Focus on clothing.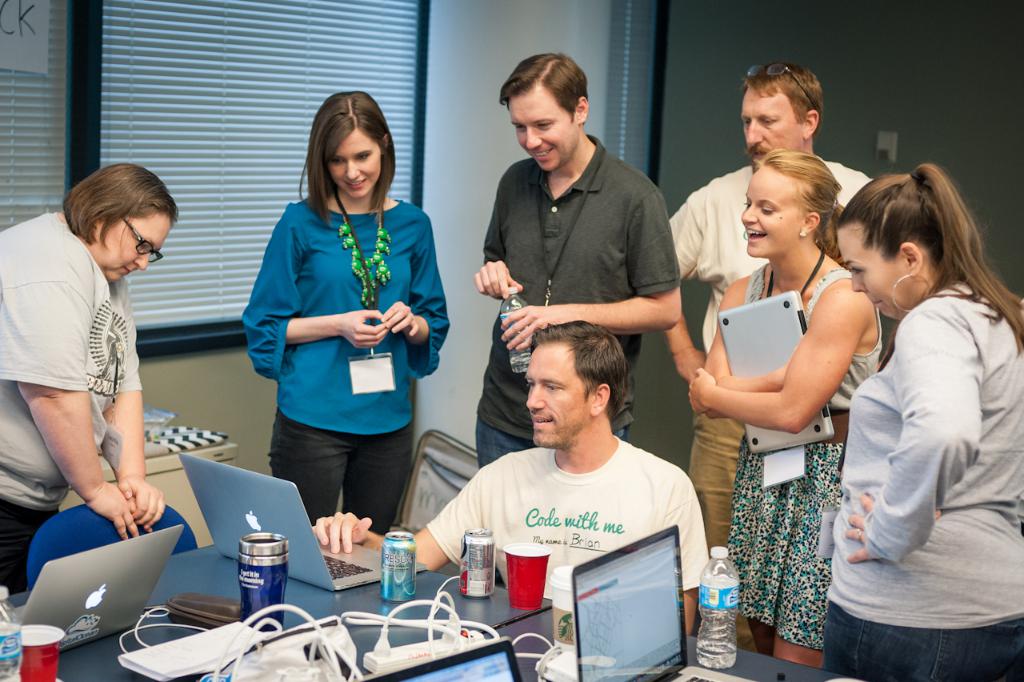
Focused at (left=0, top=211, right=138, bottom=592).
